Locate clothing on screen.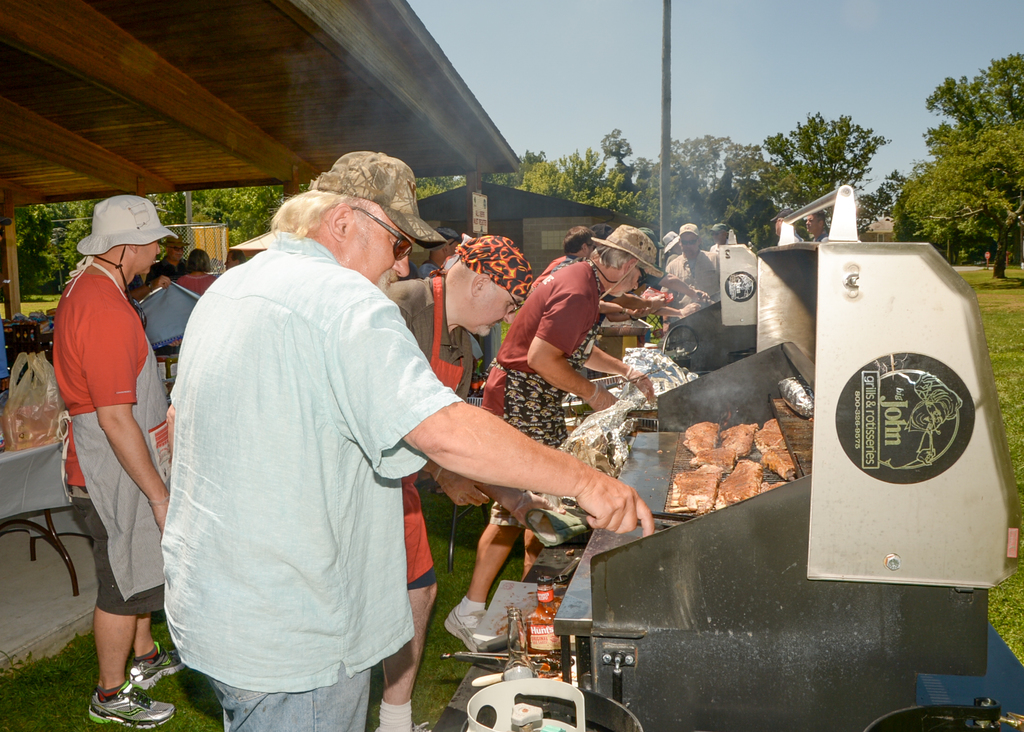
On screen at (left=176, top=241, right=467, bottom=731).
